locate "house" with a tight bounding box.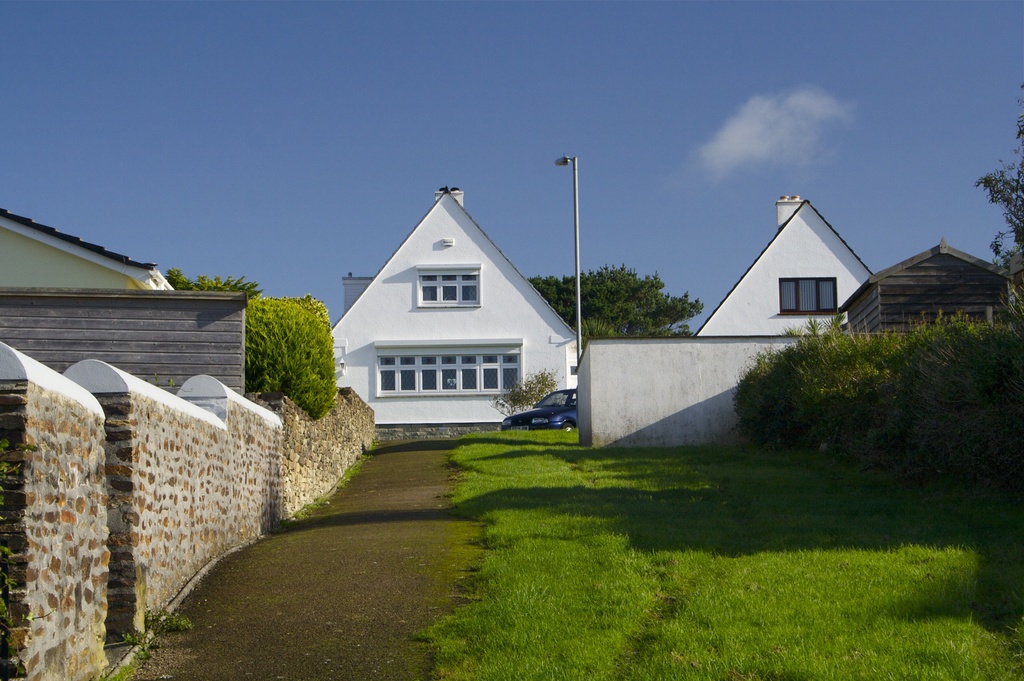
left=0, top=284, right=250, bottom=401.
